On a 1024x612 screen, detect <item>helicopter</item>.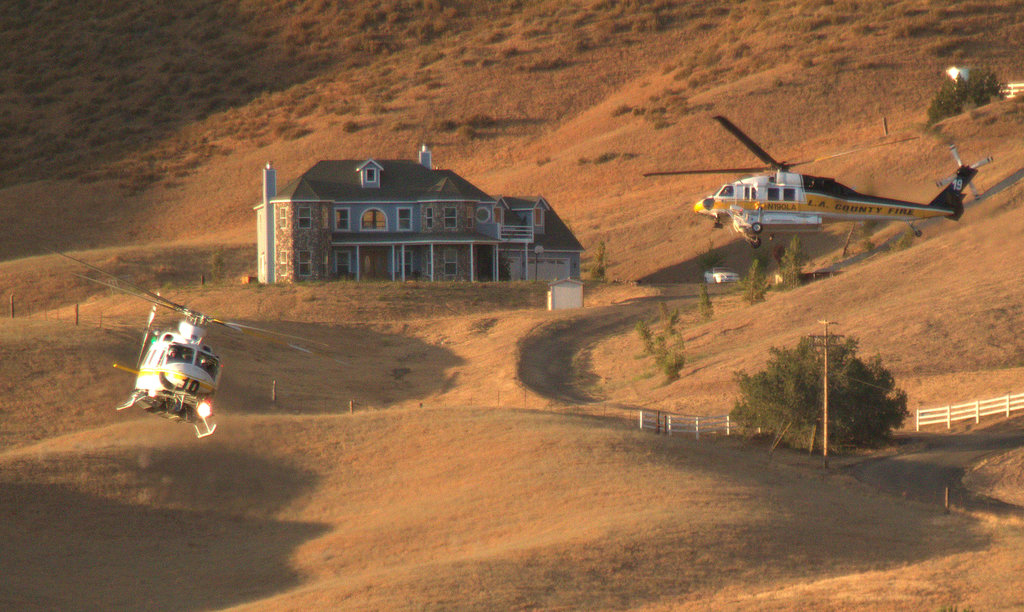
<region>45, 245, 333, 440</region>.
